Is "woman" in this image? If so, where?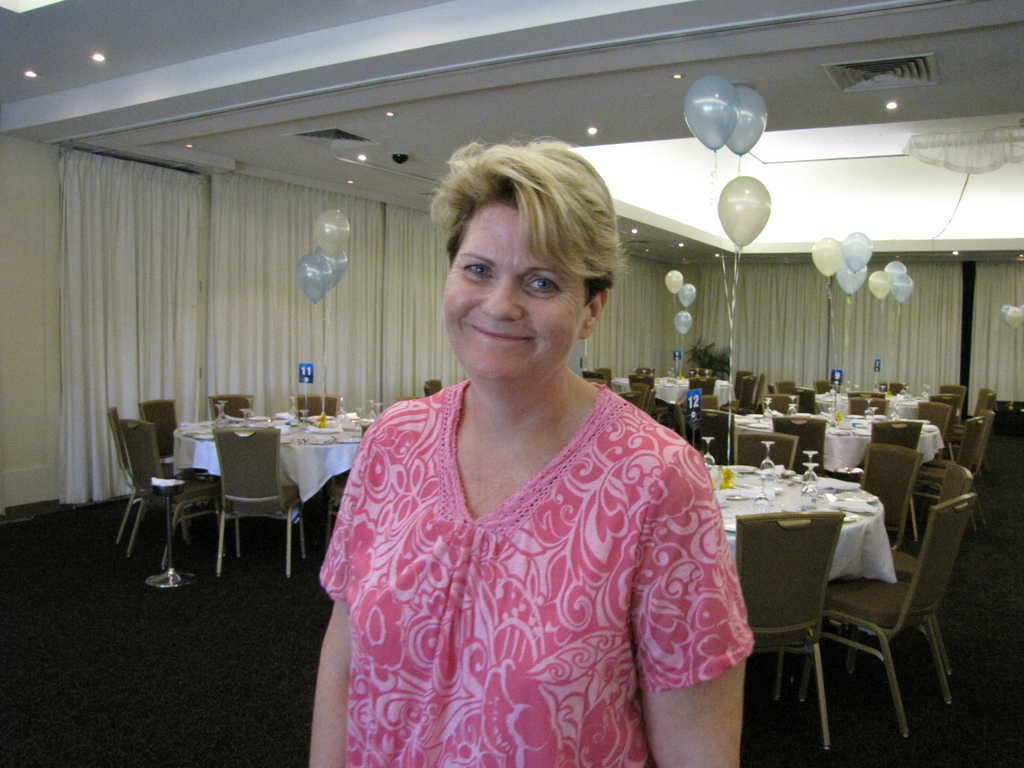
Yes, at bbox(305, 138, 757, 767).
